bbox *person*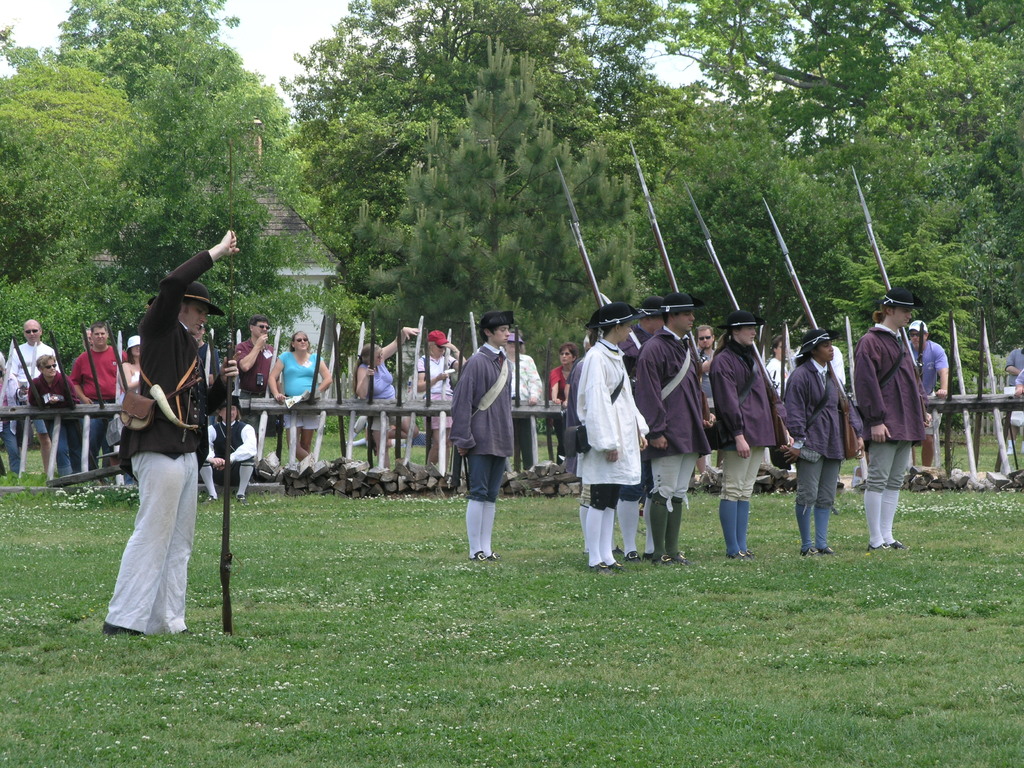
760, 330, 796, 444
